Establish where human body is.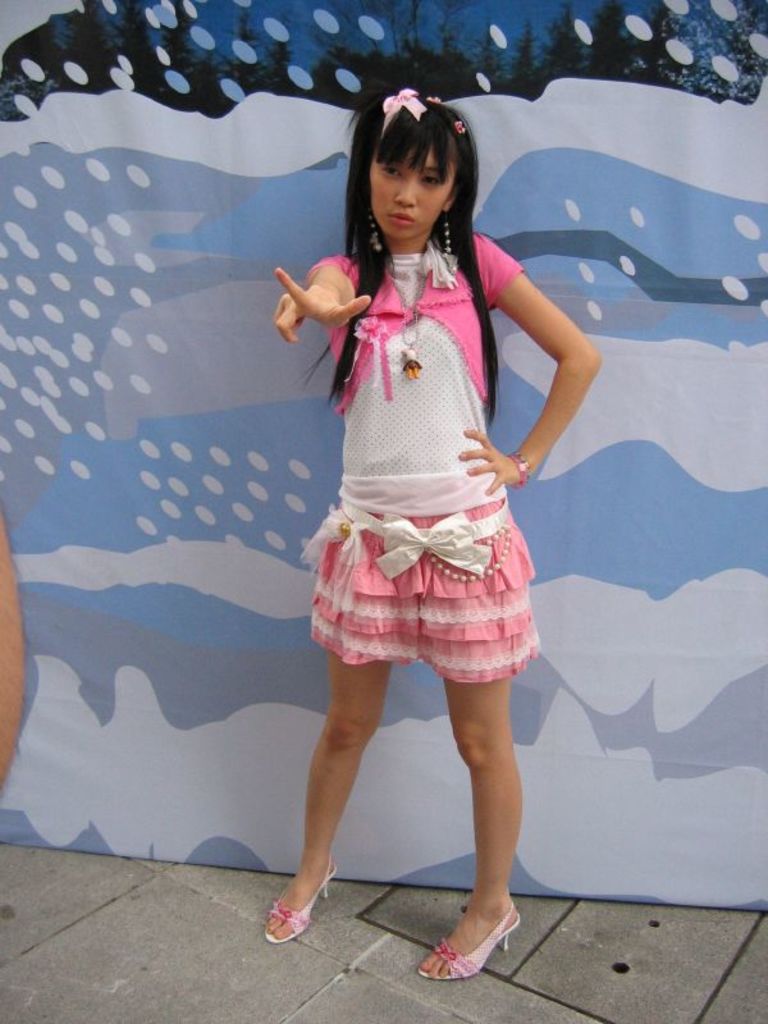
Established at {"left": 0, "top": 499, "right": 28, "bottom": 783}.
